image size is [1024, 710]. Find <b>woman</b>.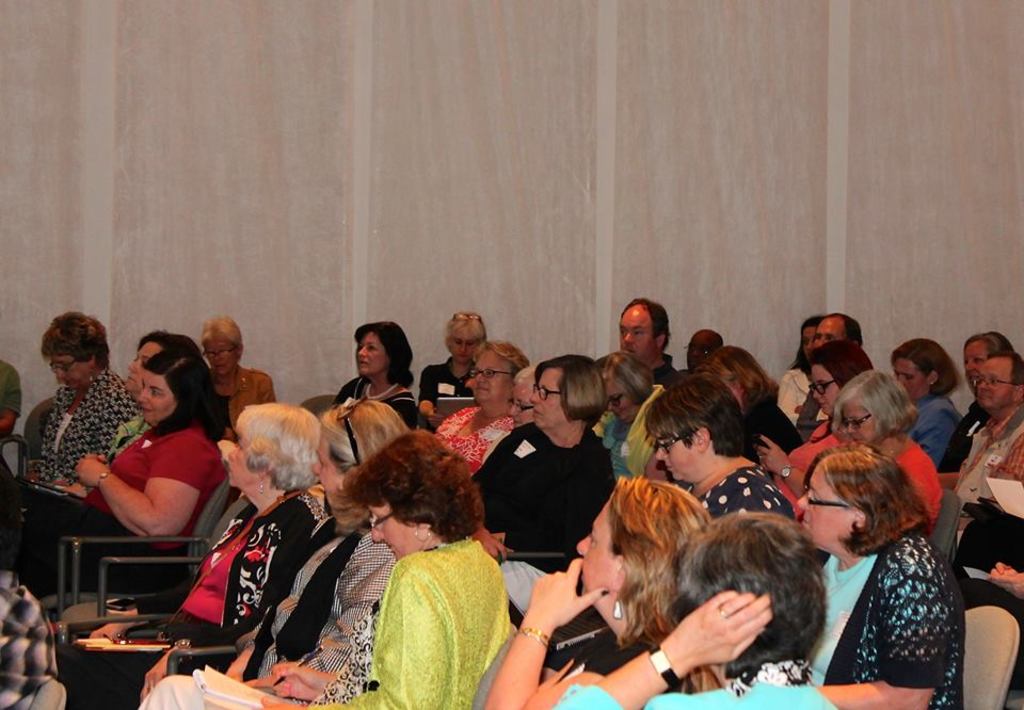
330 318 422 429.
